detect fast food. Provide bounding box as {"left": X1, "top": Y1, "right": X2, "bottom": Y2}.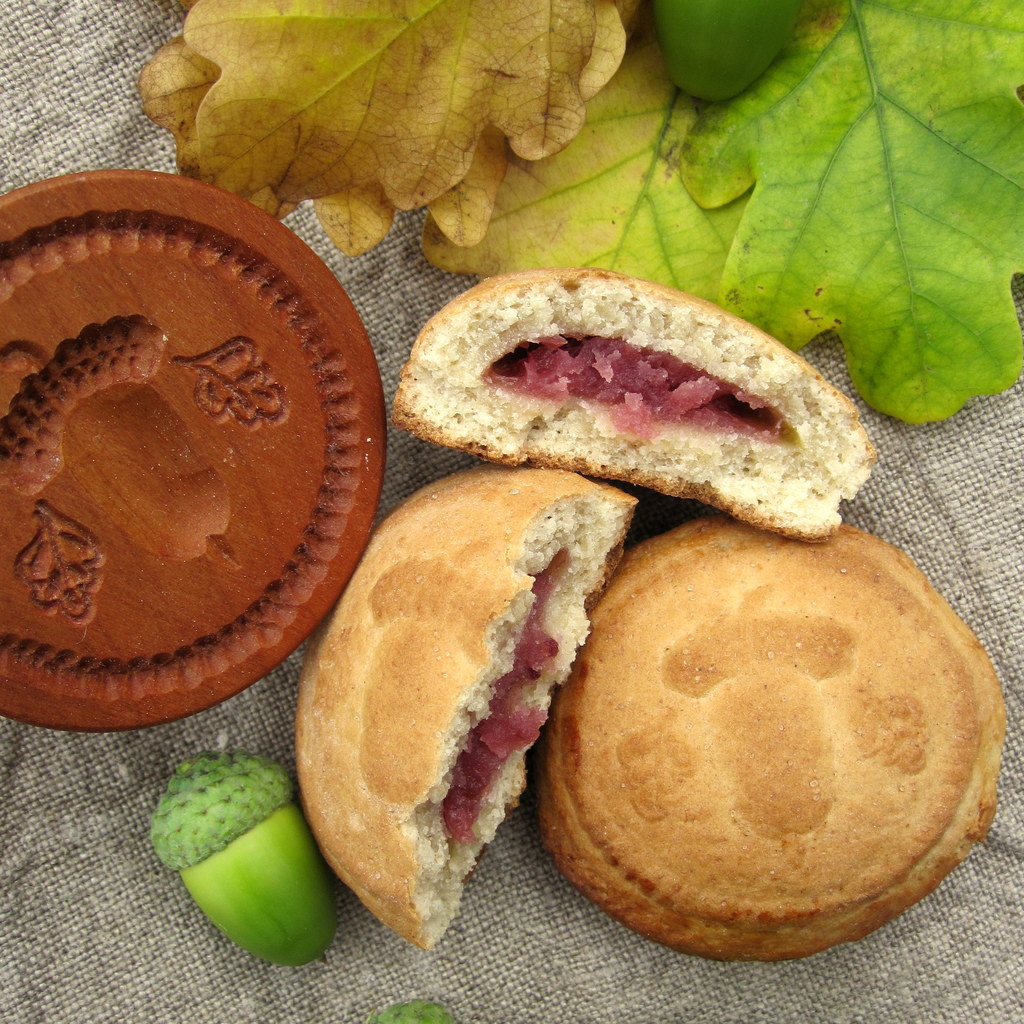
{"left": 394, "top": 271, "right": 874, "bottom": 517}.
